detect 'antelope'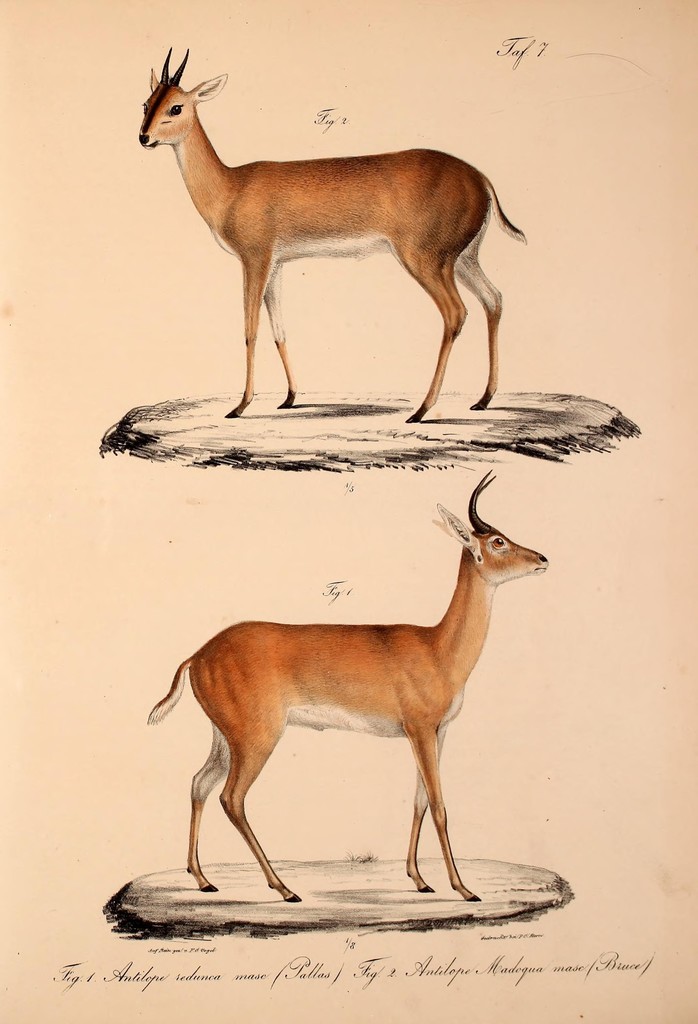
139 40 523 419
